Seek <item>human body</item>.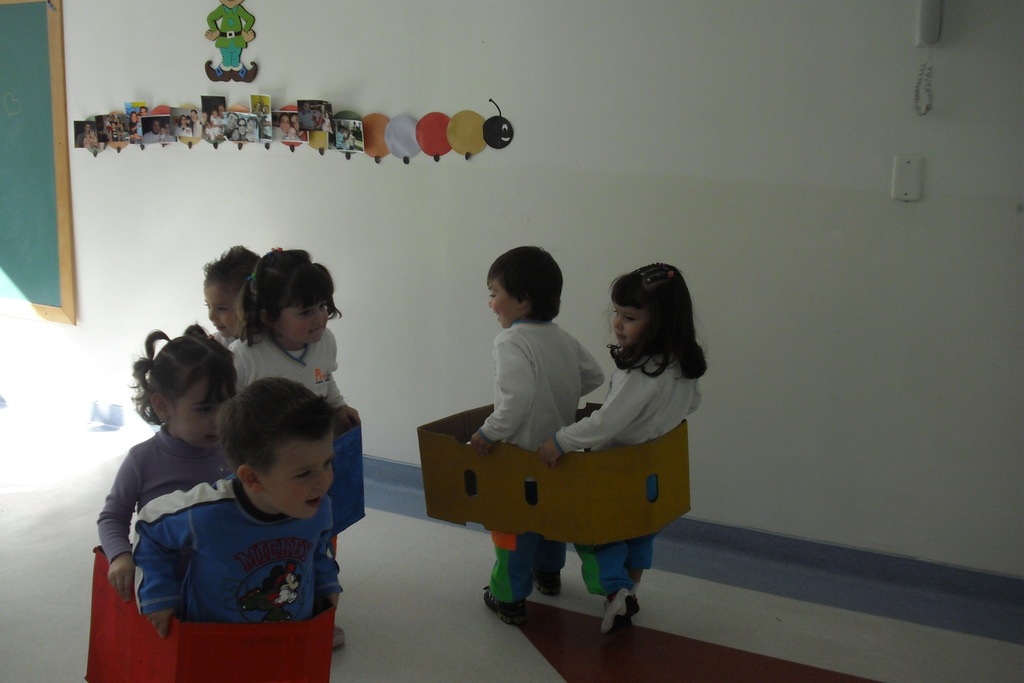
<box>538,259,705,592</box>.
